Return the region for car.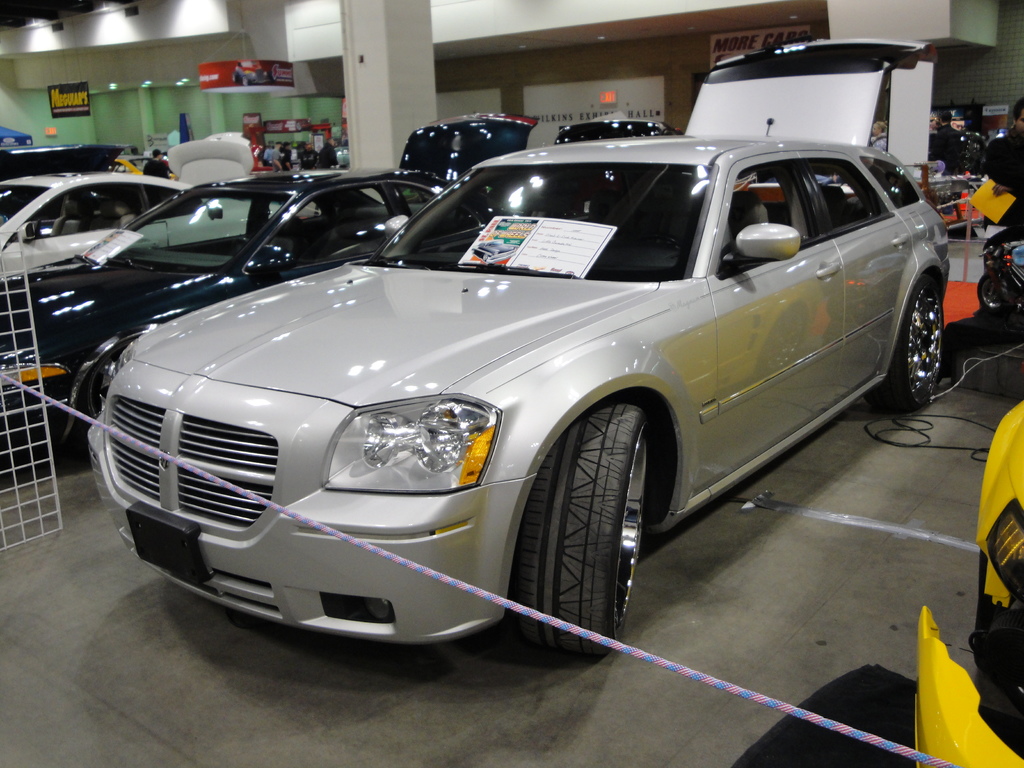
left=0, top=147, right=131, bottom=180.
